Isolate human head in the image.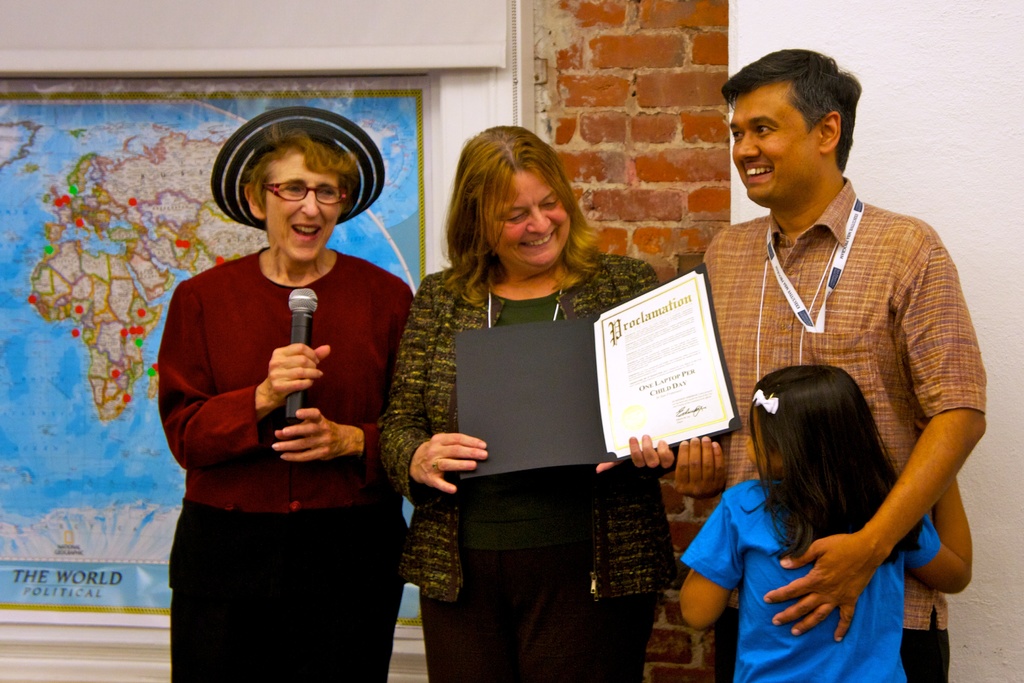
Isolated region: l=720, t=42, r=859, b=199.
